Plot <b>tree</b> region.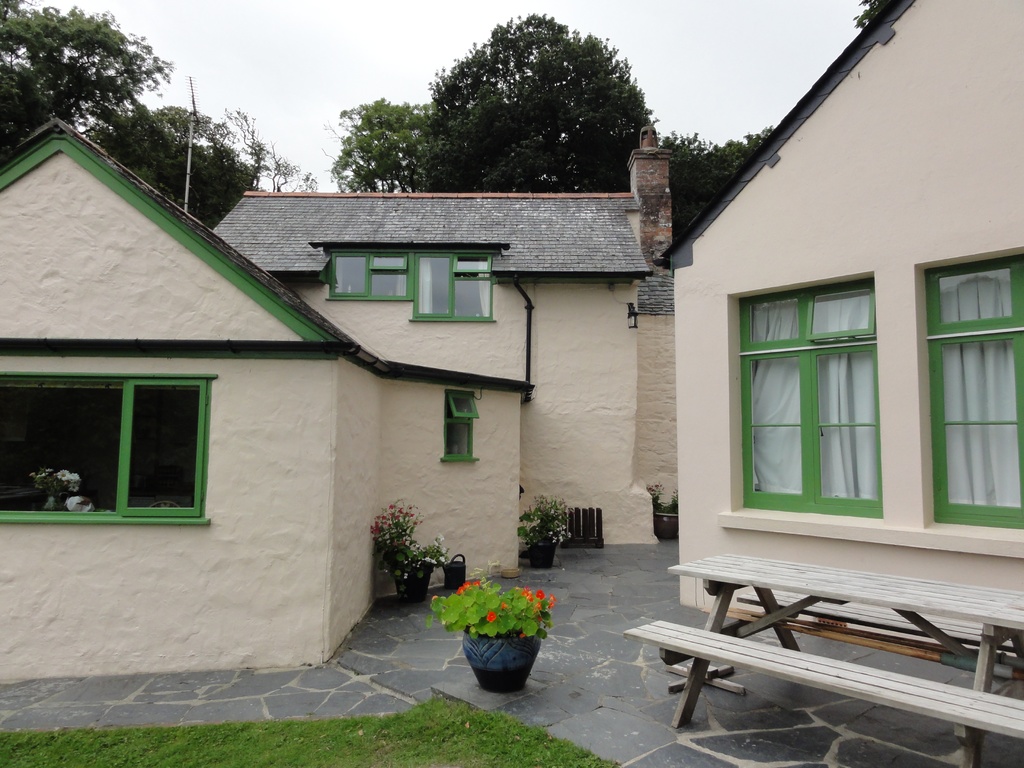
Plotted at {"x1": 666, "y1": 122, "x2": 780, "y2": 237}.
